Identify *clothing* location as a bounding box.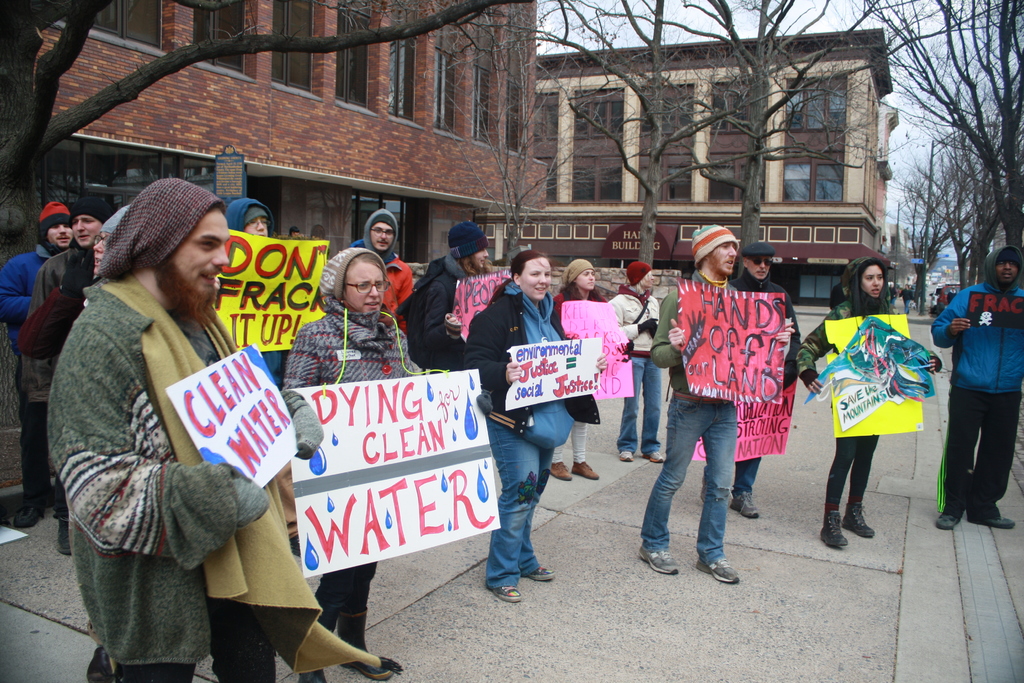
(909,279,913,295).
